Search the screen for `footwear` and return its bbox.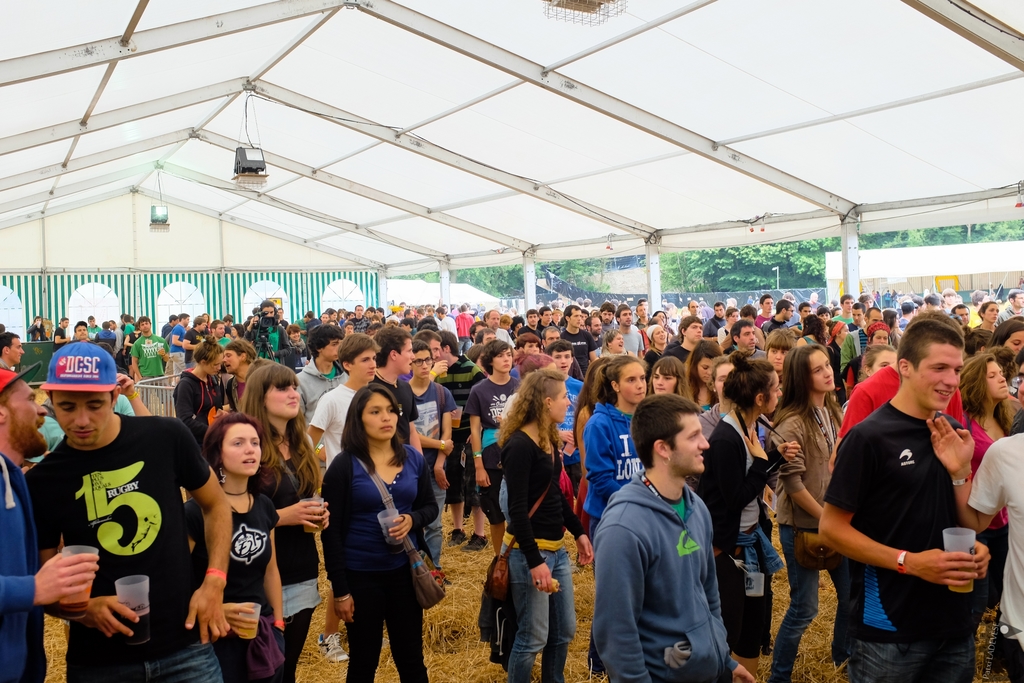
Found: (left=568, top=549, right=588, bottom=575).
